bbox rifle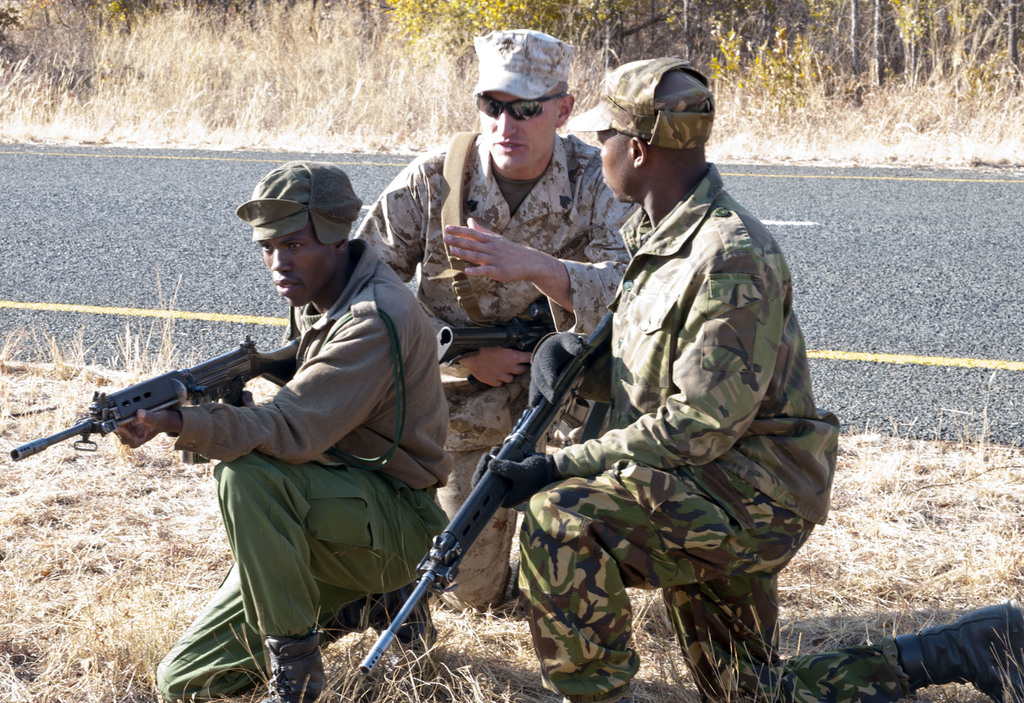
<bbox>4, 320, 308, 499</bbox>
